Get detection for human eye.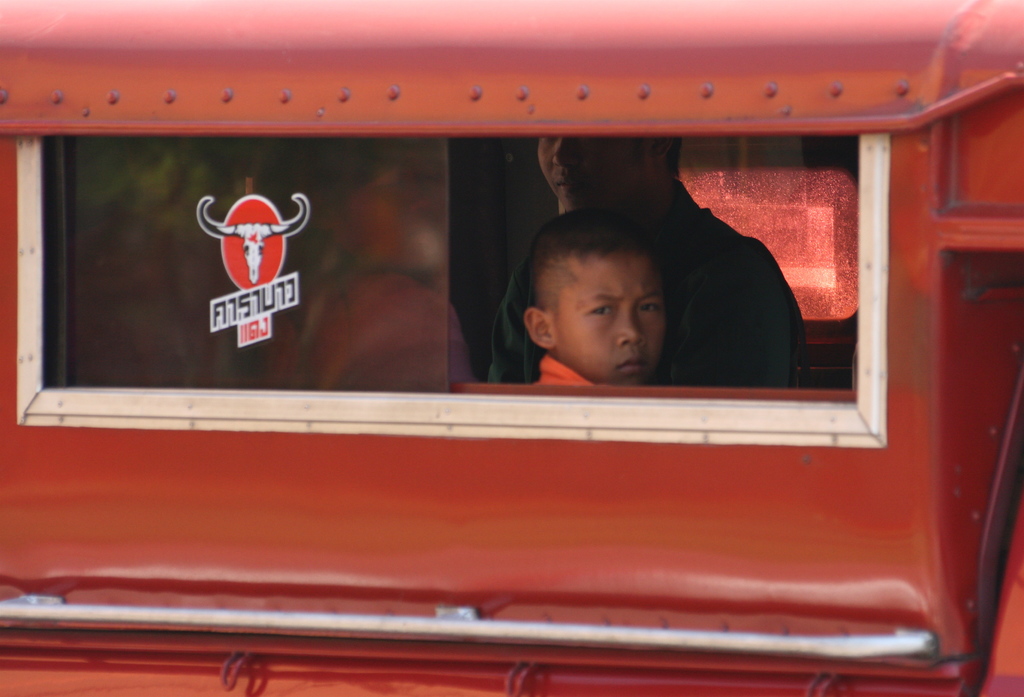
Detection: {"x1": 569, "y1": 300, "x2": 612, "y2": 324}.
